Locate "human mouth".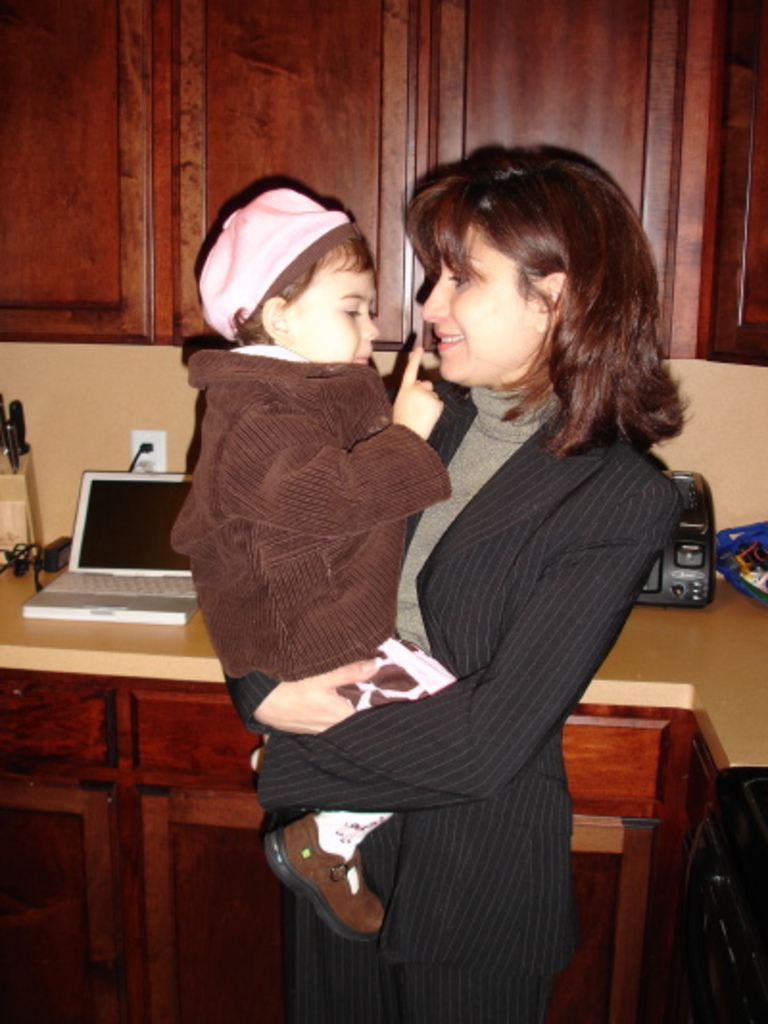
Bounding box: (432,325,465,352).
